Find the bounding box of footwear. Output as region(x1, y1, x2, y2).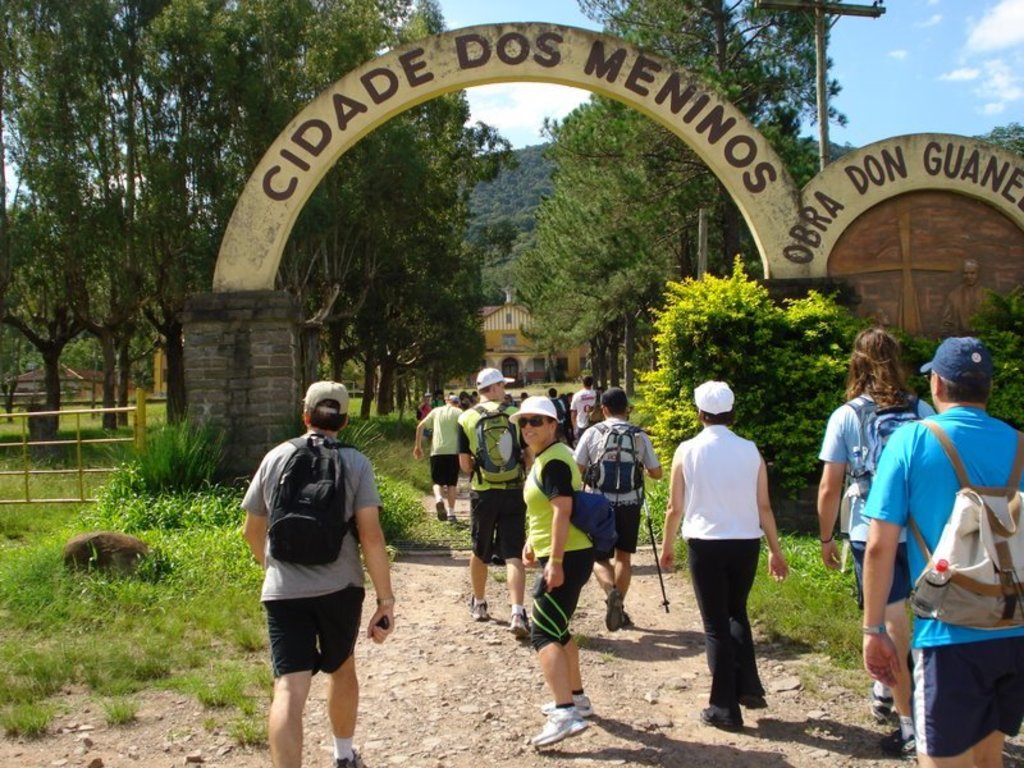
region(474, 596, 483, 621).
